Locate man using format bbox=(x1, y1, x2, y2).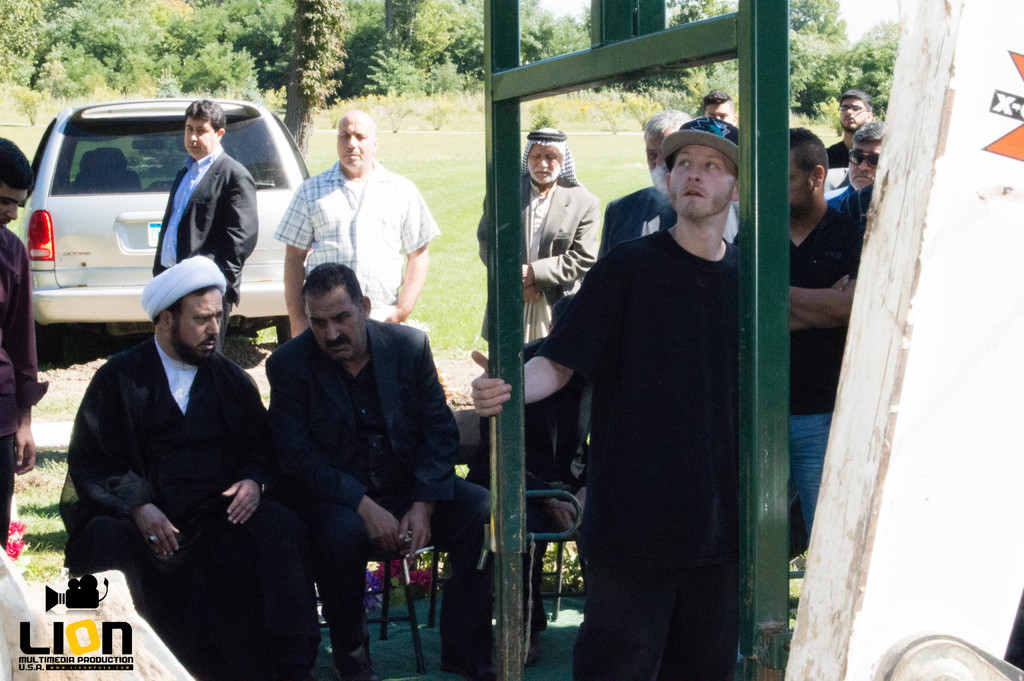
bbox=(507, 119, 592, 364).
